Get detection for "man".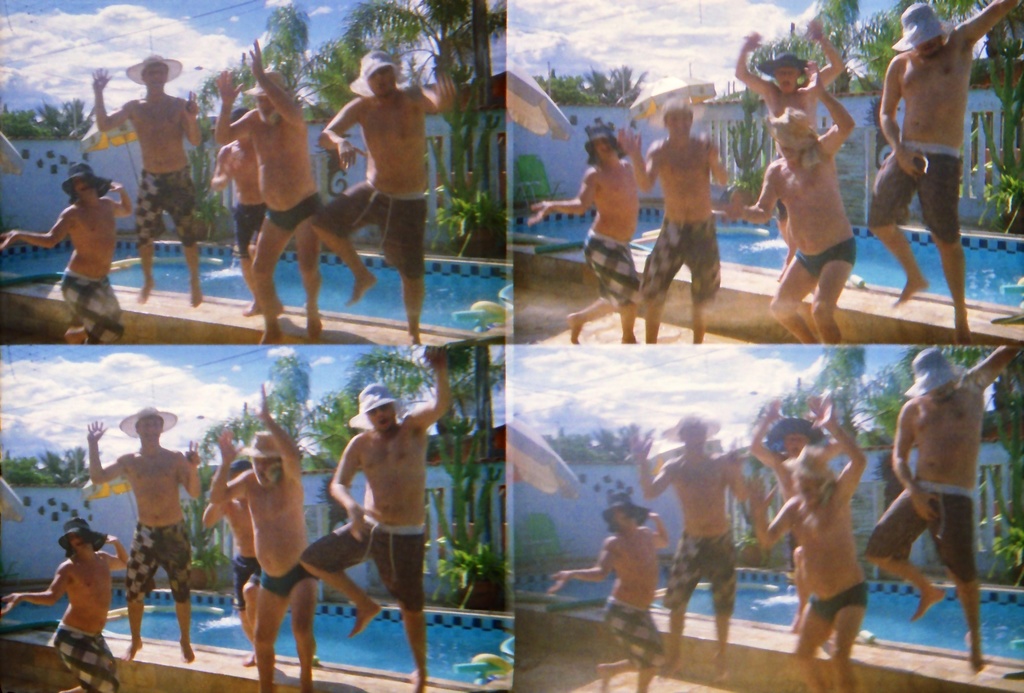
Detection: [866, 340, 1012, 655].
